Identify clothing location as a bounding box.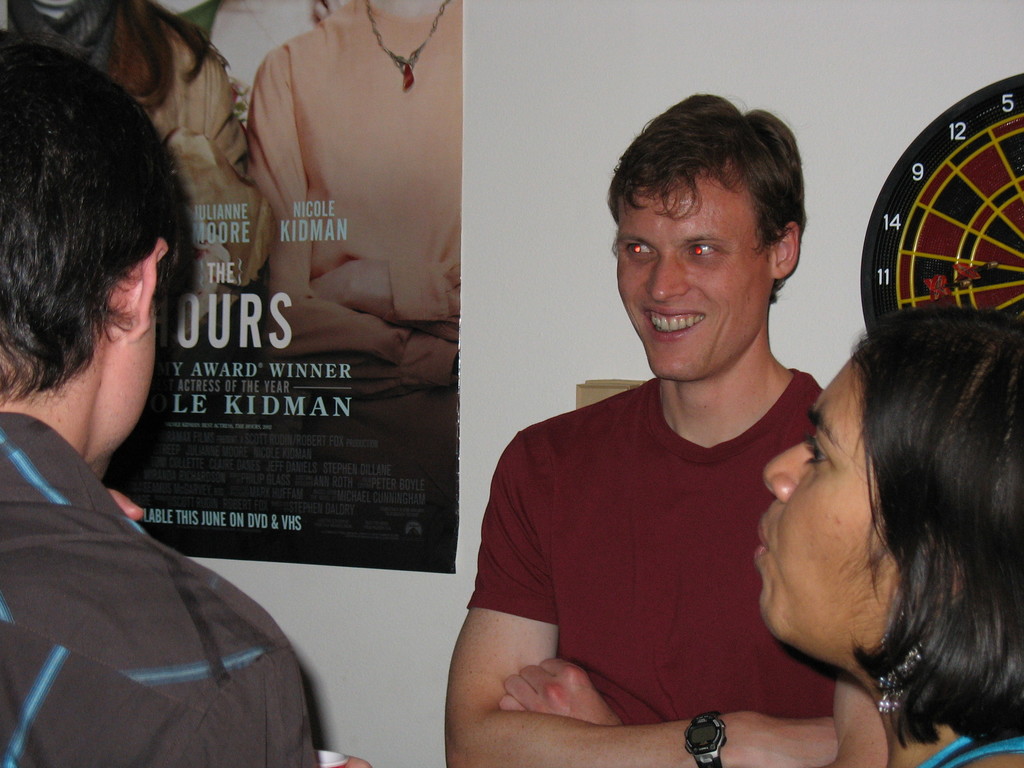
pyautogui.locateOnScreen(0, 415, 321, 767).
